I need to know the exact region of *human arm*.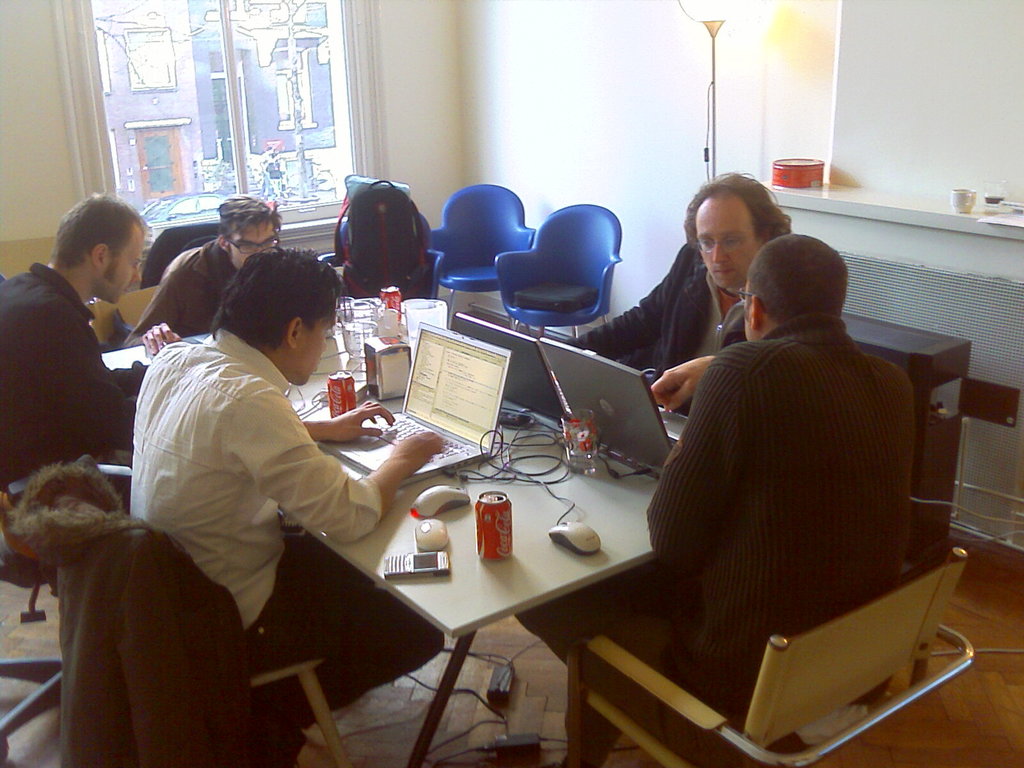
Region: locate(109, 260, 210, 338).
